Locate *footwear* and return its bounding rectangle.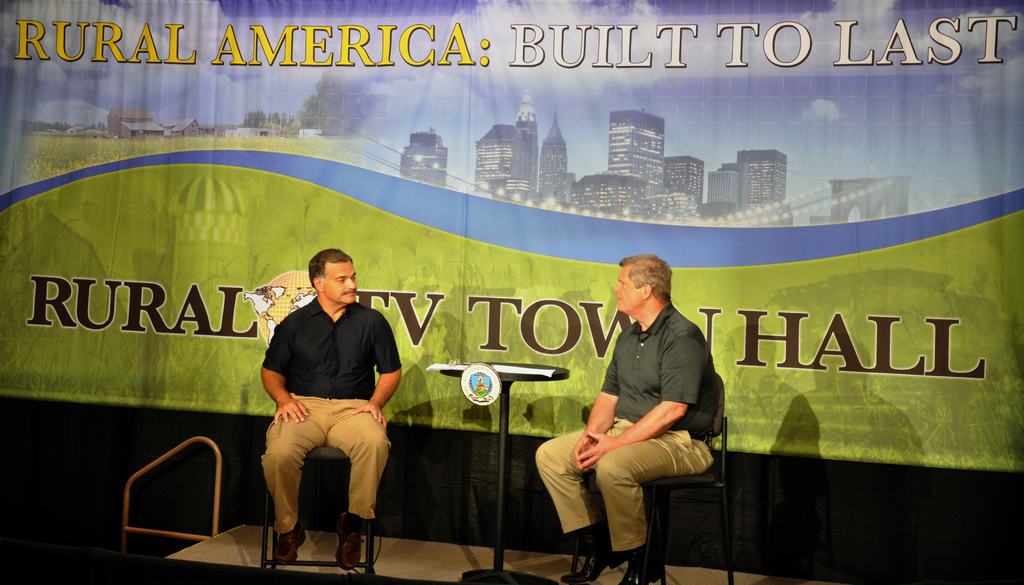
273:524:303:568.
